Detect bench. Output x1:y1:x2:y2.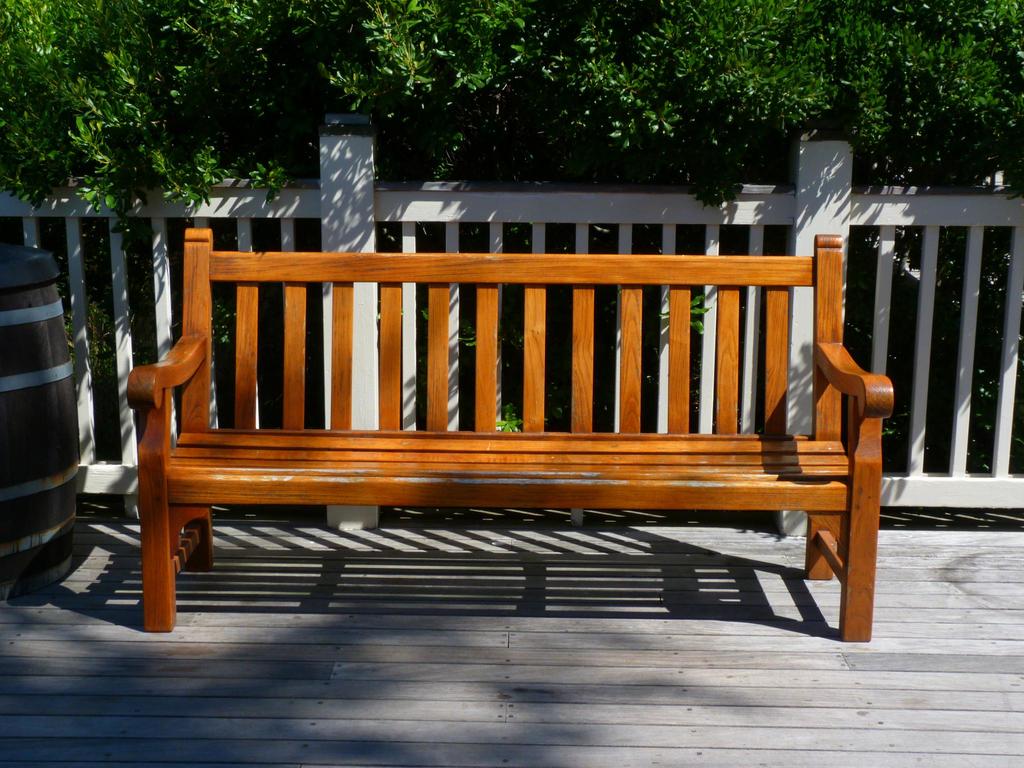
124:213:908:642.
